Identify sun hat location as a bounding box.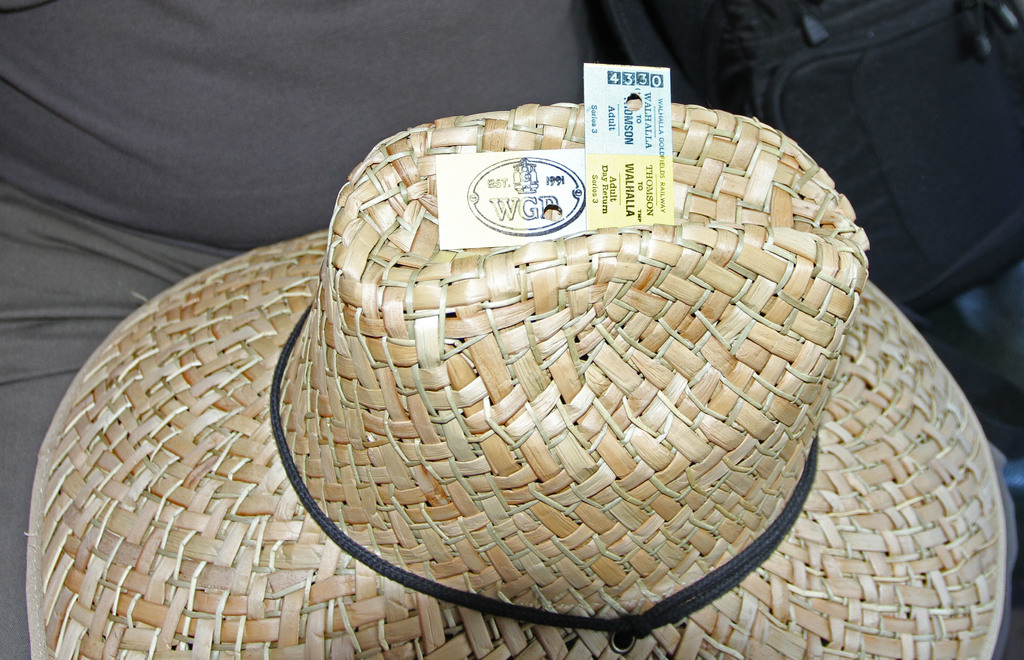
rect(26, 56, 1022, 659).
